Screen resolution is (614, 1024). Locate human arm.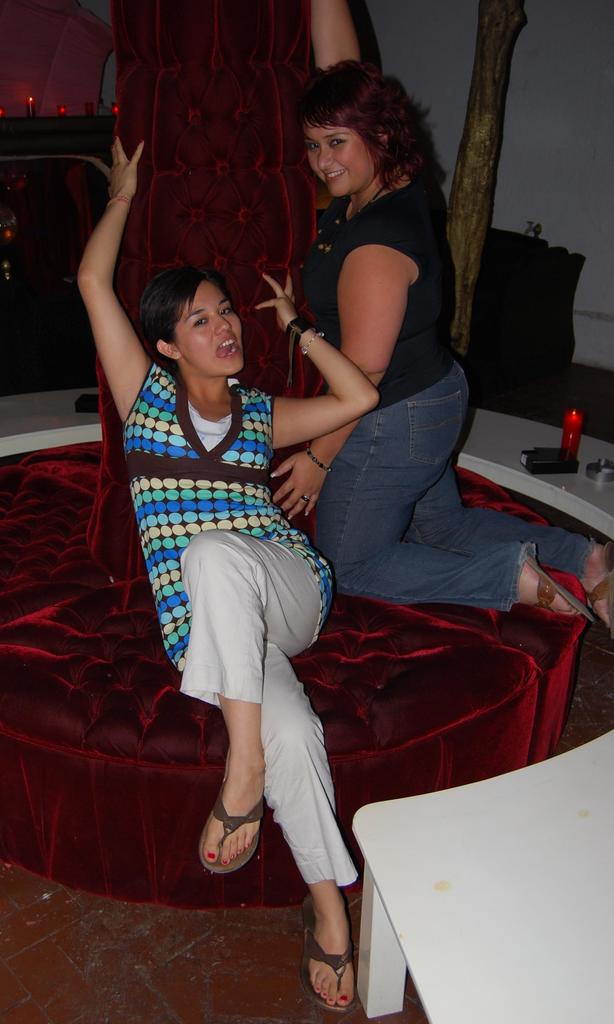
region(305, 0, 364, 68).
